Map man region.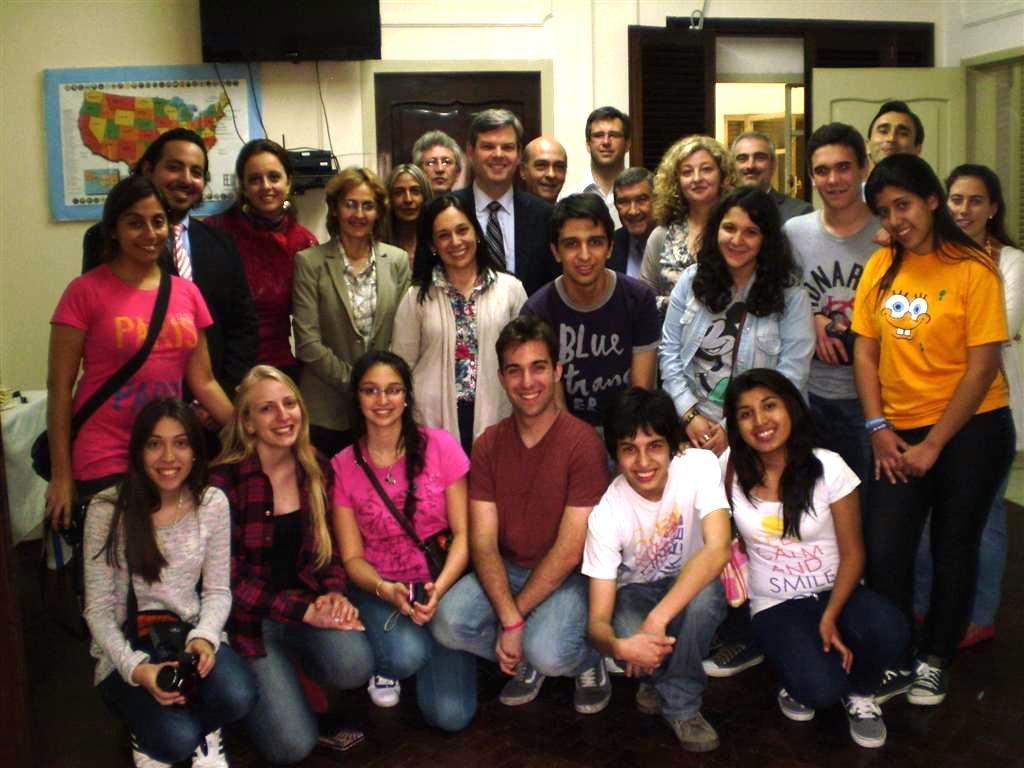
Mapped to (868, 101, 932, 175).
